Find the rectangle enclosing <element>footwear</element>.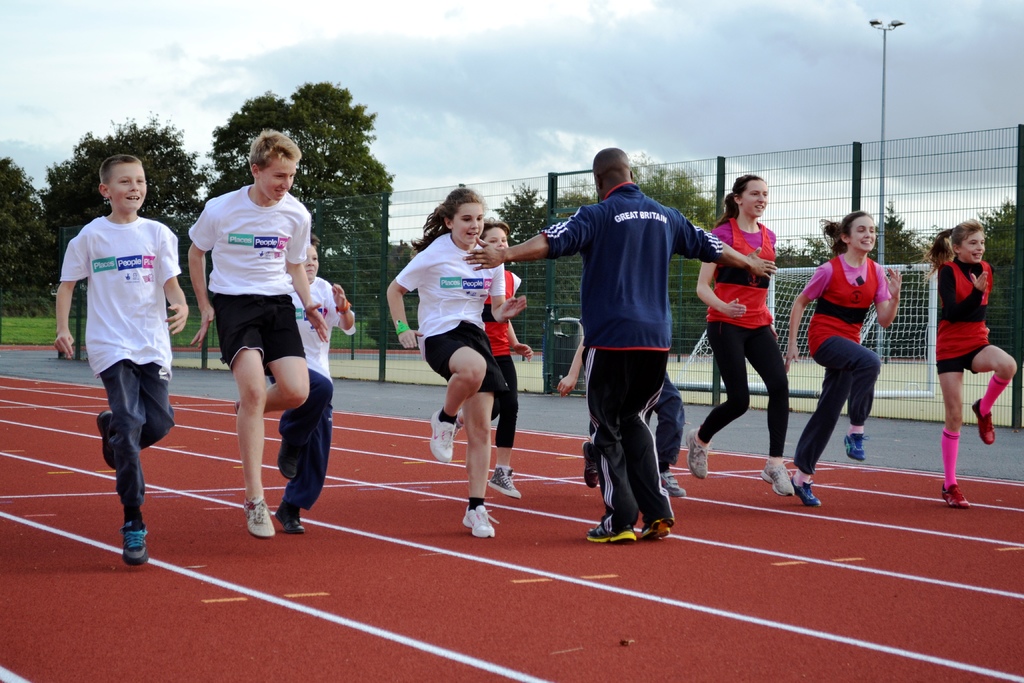
box=[245, 488, 275, 541].
